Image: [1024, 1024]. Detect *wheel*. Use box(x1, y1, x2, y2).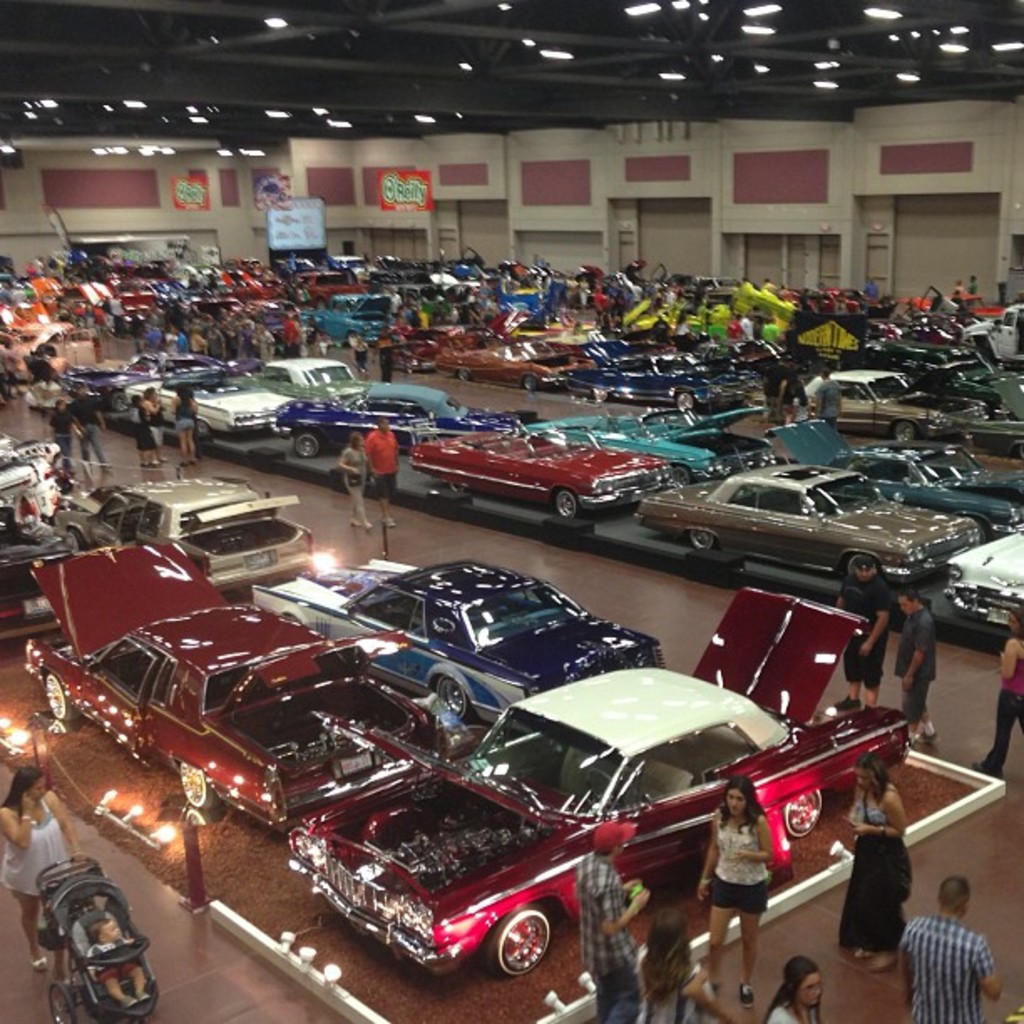
box(668, 390, 694, 408).
